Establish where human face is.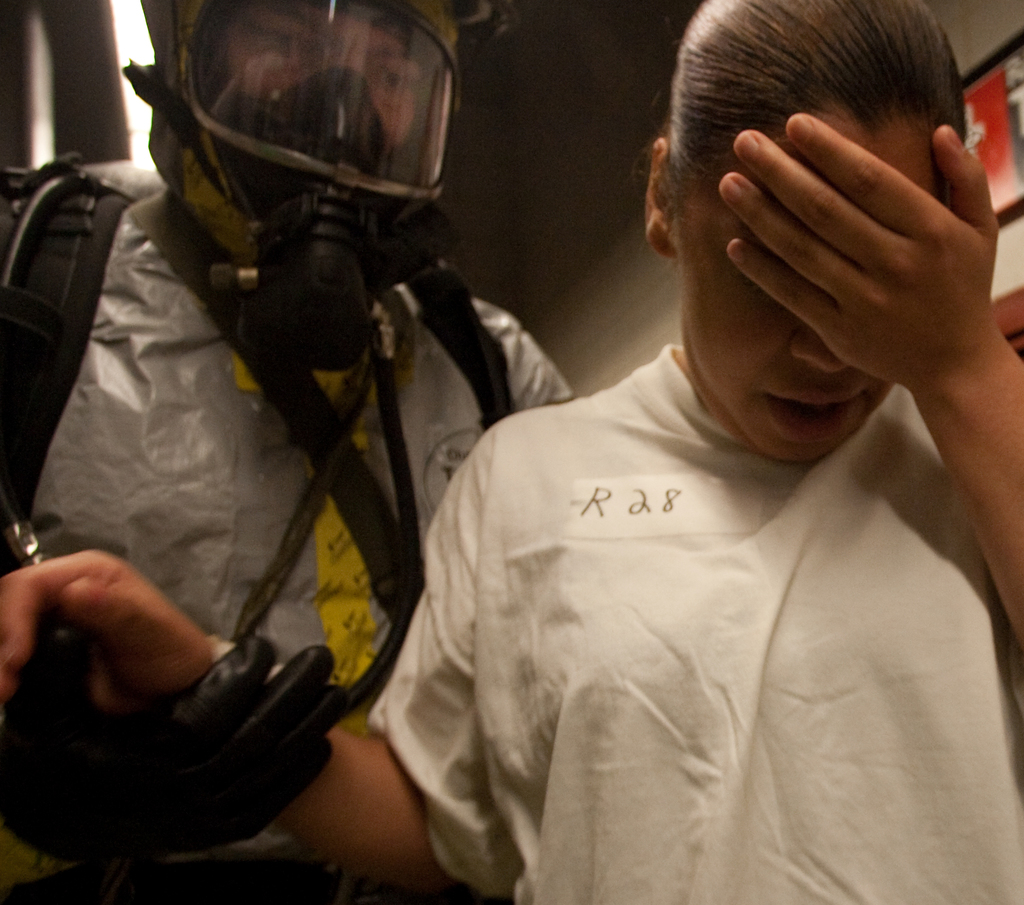
Established at pyautogui.locateOnScreen(218, 1, 417, 145).
